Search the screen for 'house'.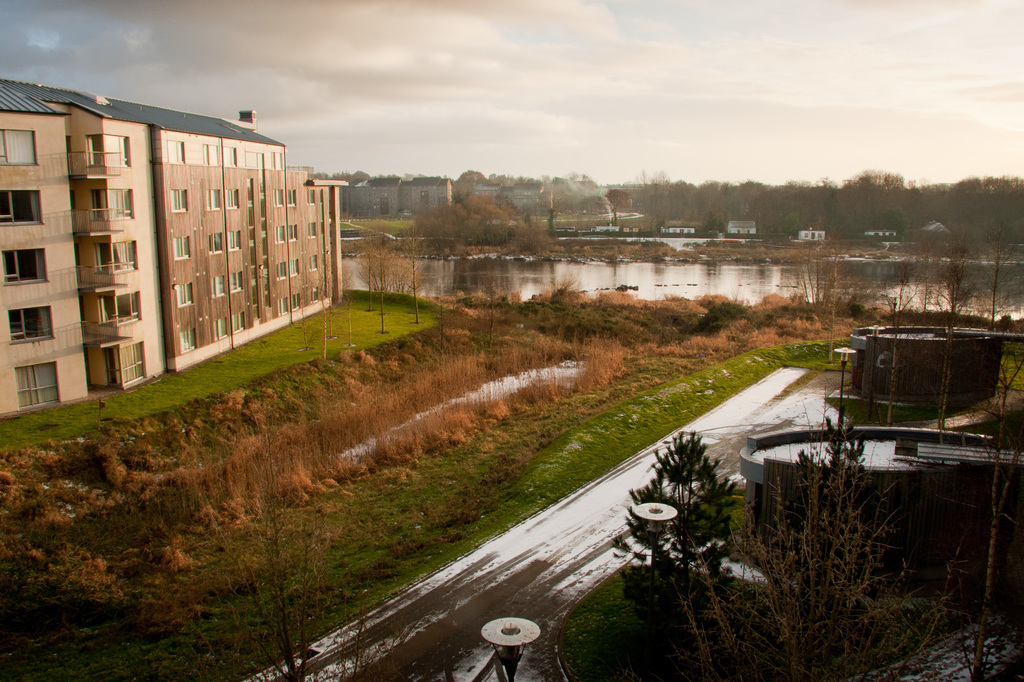
Found at Rect(660, 218, 696, 235).
